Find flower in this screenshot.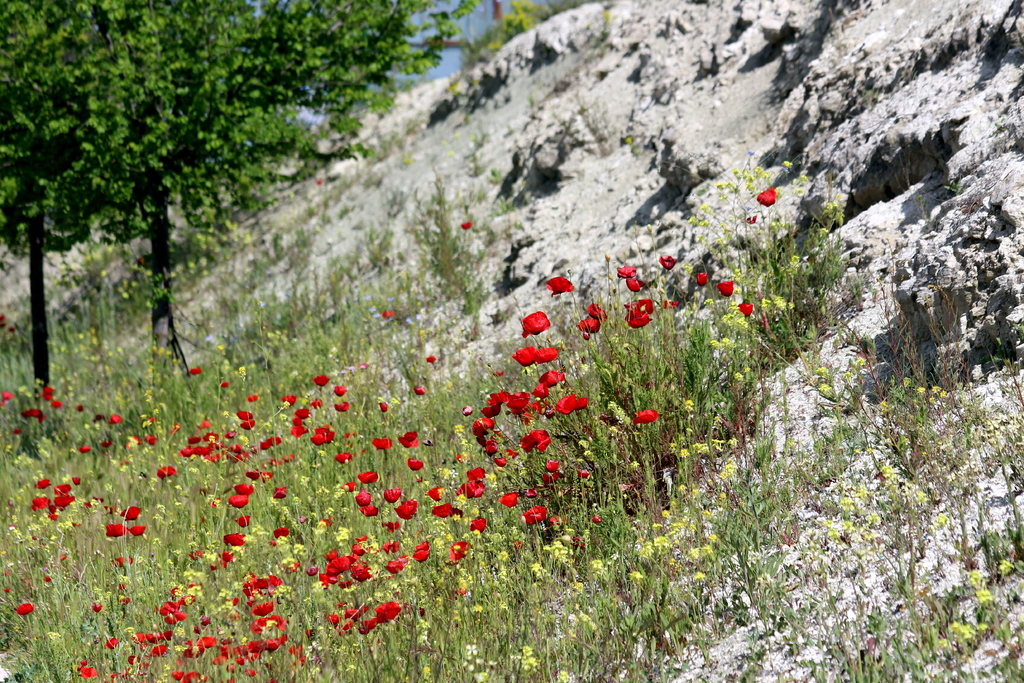
The bounding box for flower is <region>1, 391, 14, 399</region>.
